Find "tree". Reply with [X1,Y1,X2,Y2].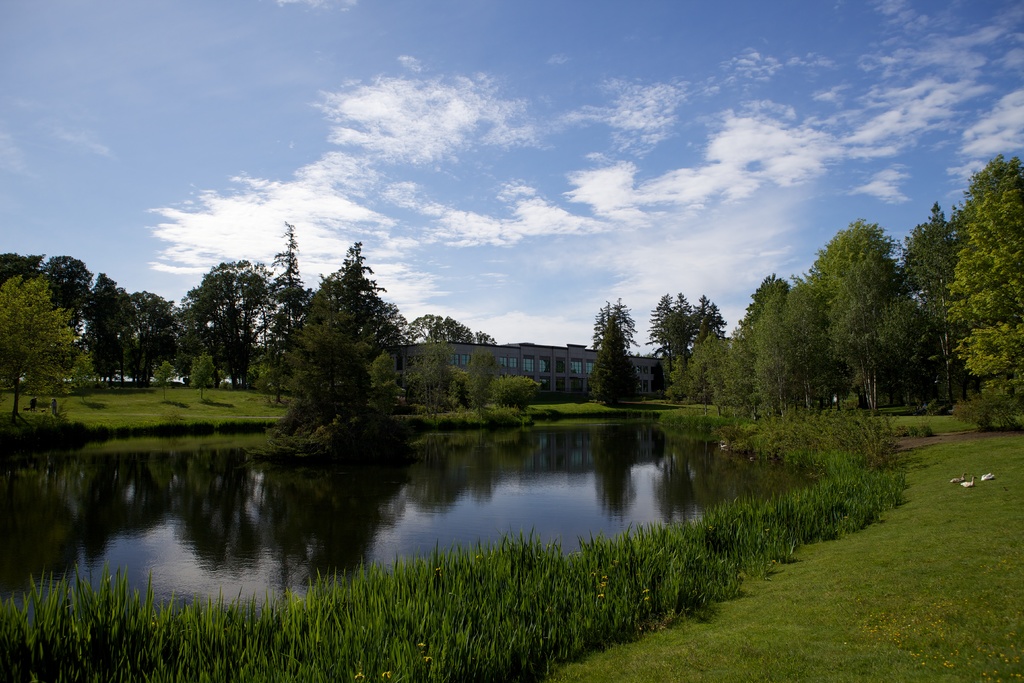
[690,268,812,420].
